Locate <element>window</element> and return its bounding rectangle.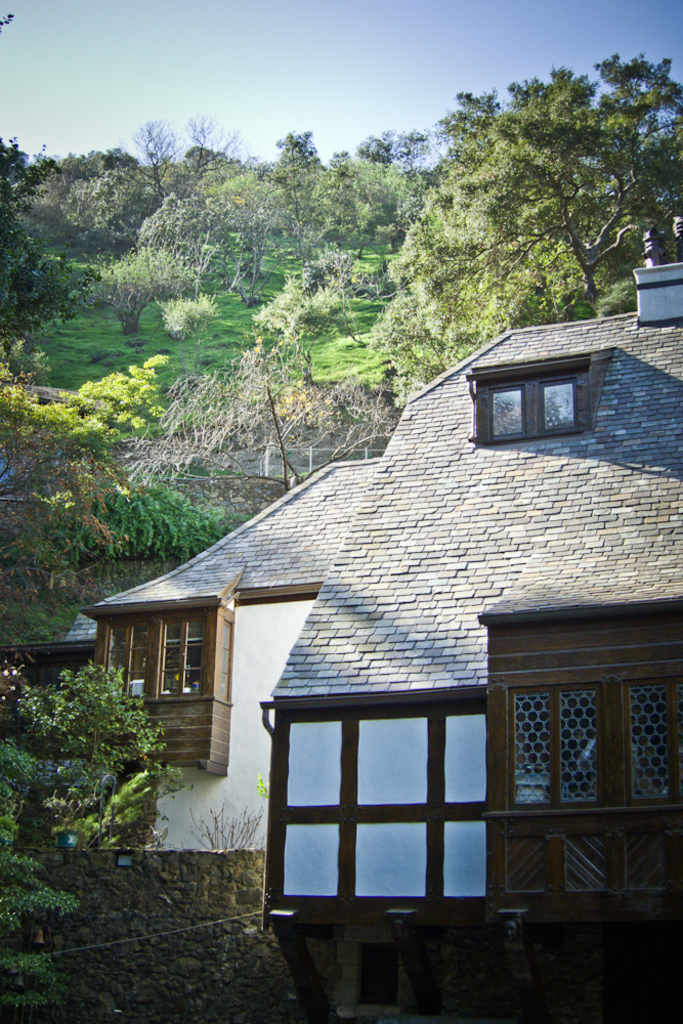
(left=265, top=651, right=585, bottom=937).
